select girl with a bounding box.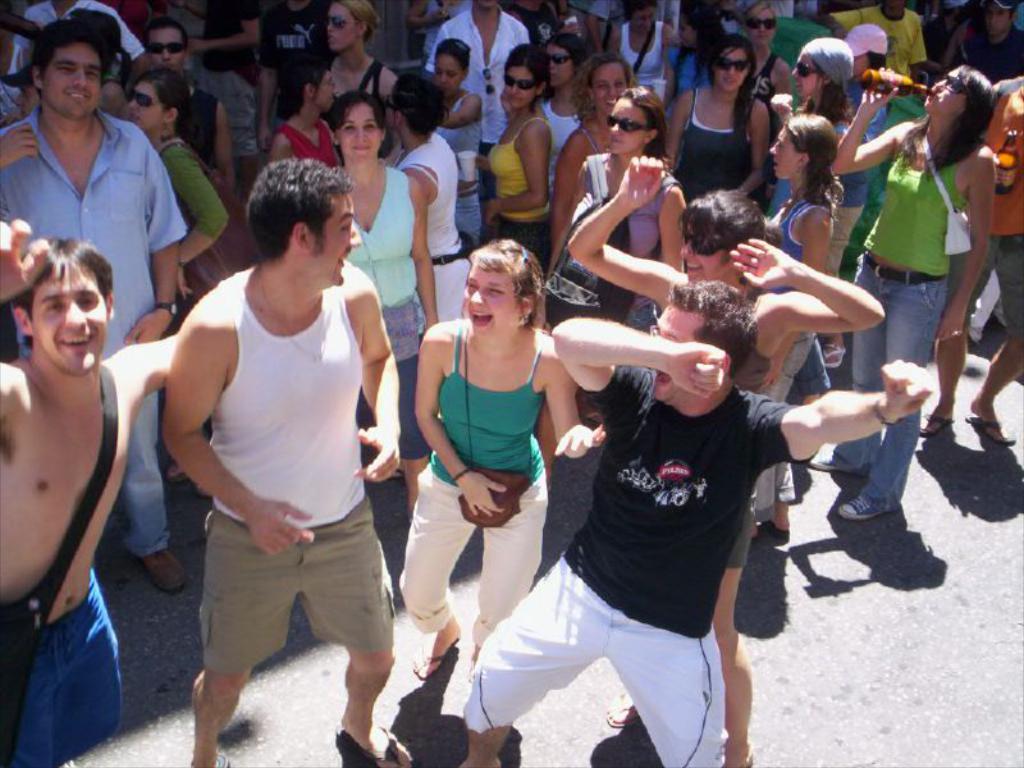
BBox(316, 0, 398, 122).
